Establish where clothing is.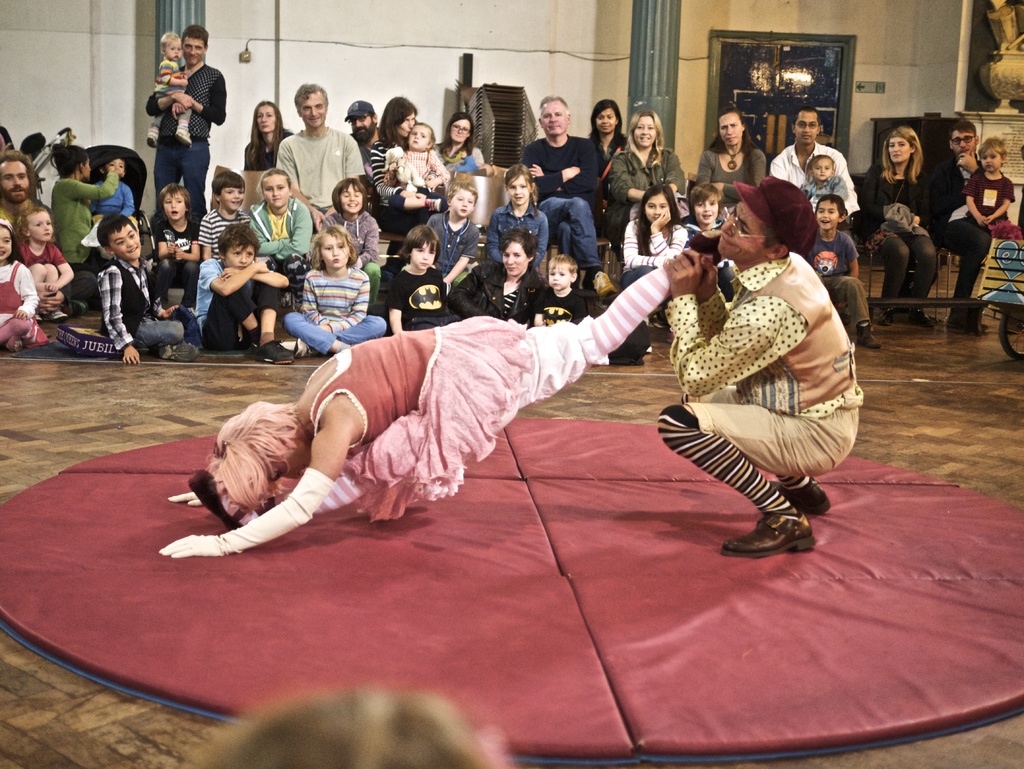
Established at 632/219/690/273.
